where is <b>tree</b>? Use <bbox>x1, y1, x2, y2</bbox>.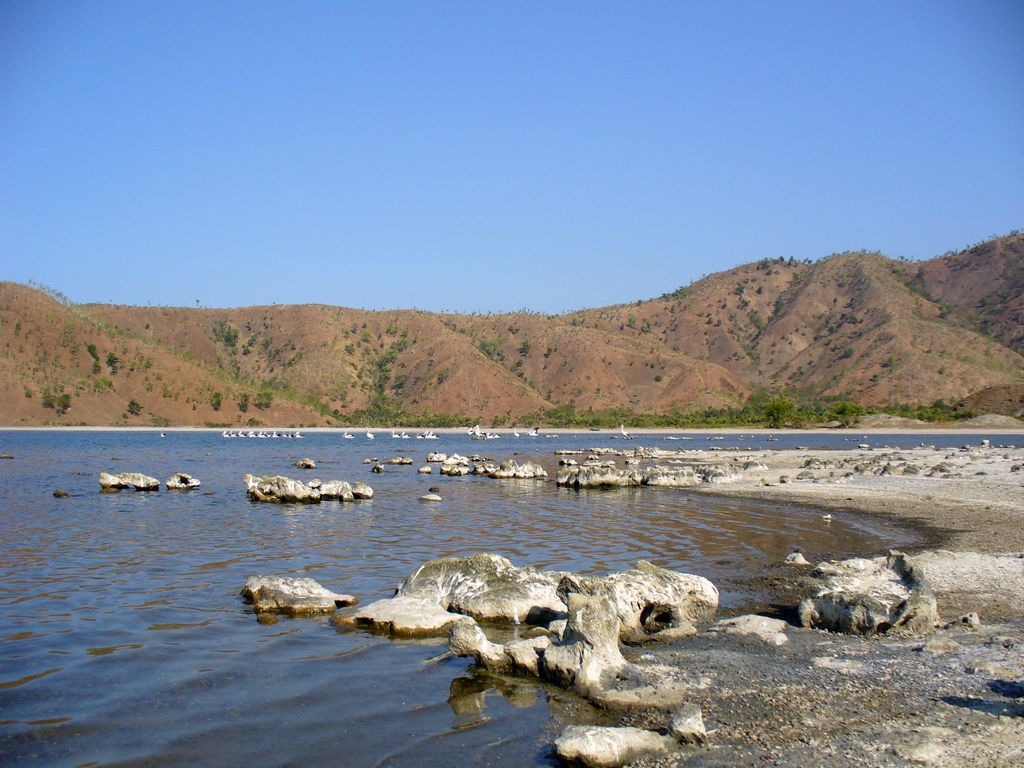
<bbox>765, 397, 796, 430</bbox>.
